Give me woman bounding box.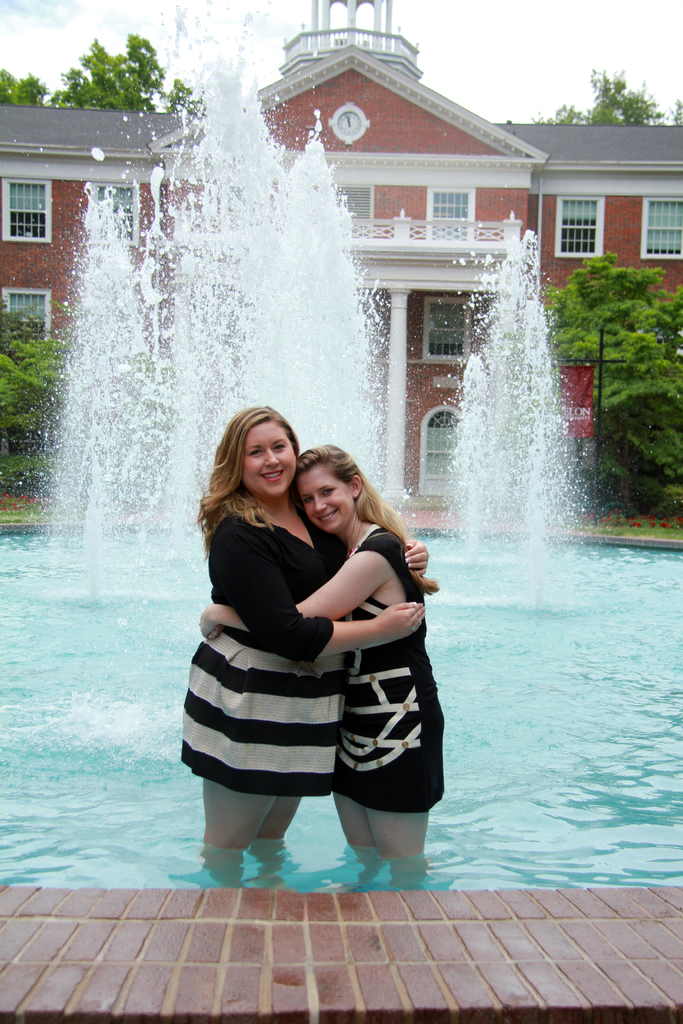
<bbox>174, 401, 441, 858</bbox>.
